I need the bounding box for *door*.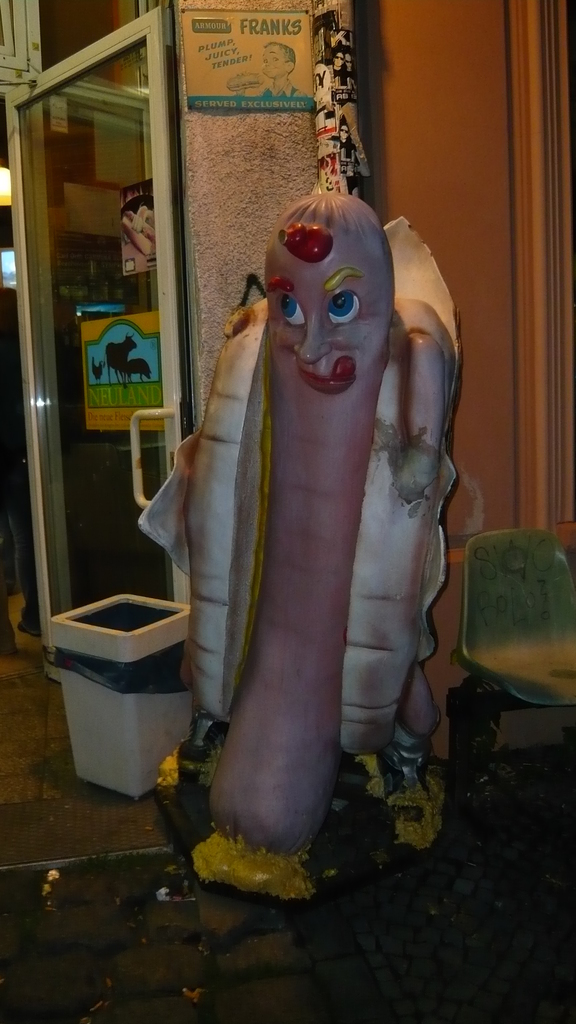
Here it is: 3 0 195 632.
